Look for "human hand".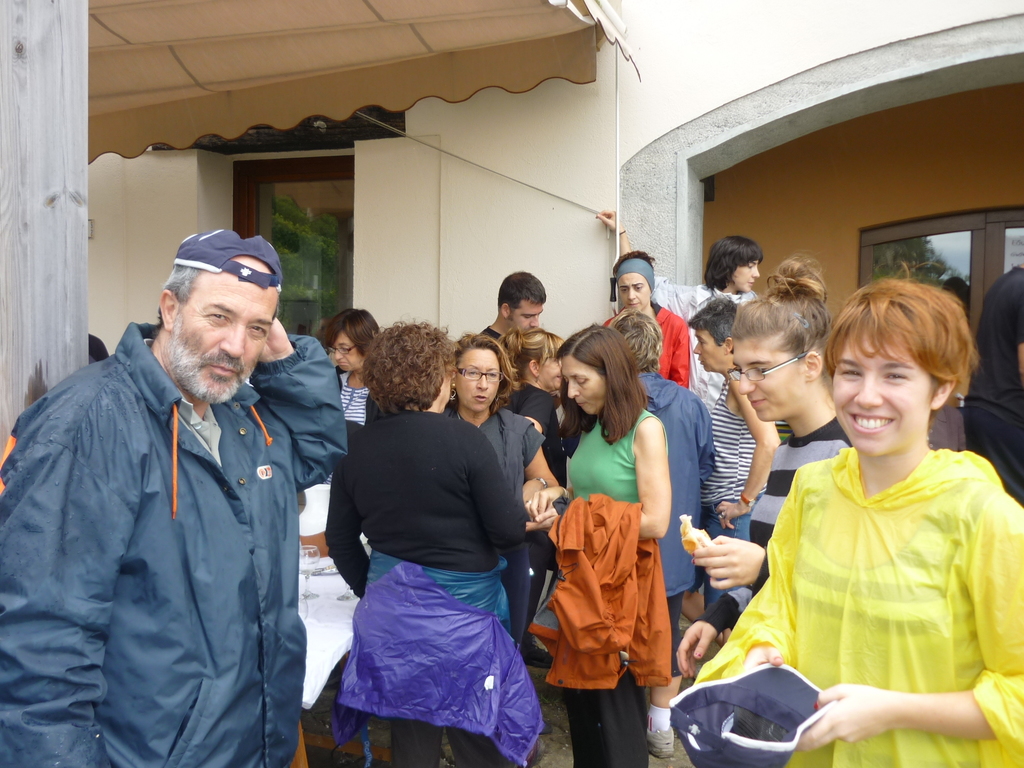
Found: bbox(256, 316, 293, 363).
